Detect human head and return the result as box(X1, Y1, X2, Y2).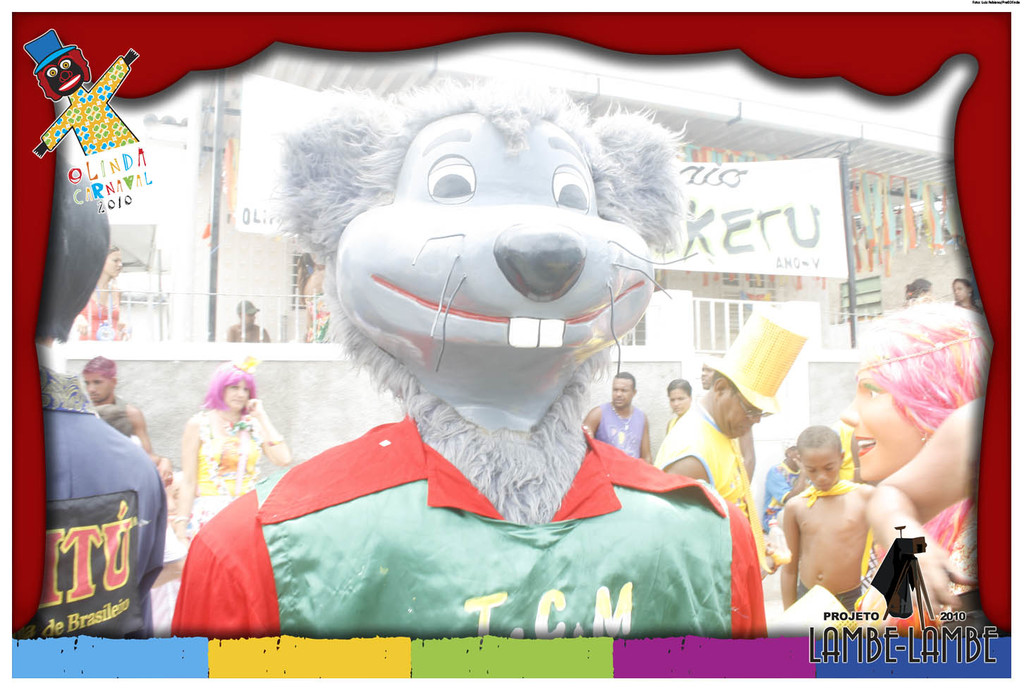
box(79, 354, 114, 400).
